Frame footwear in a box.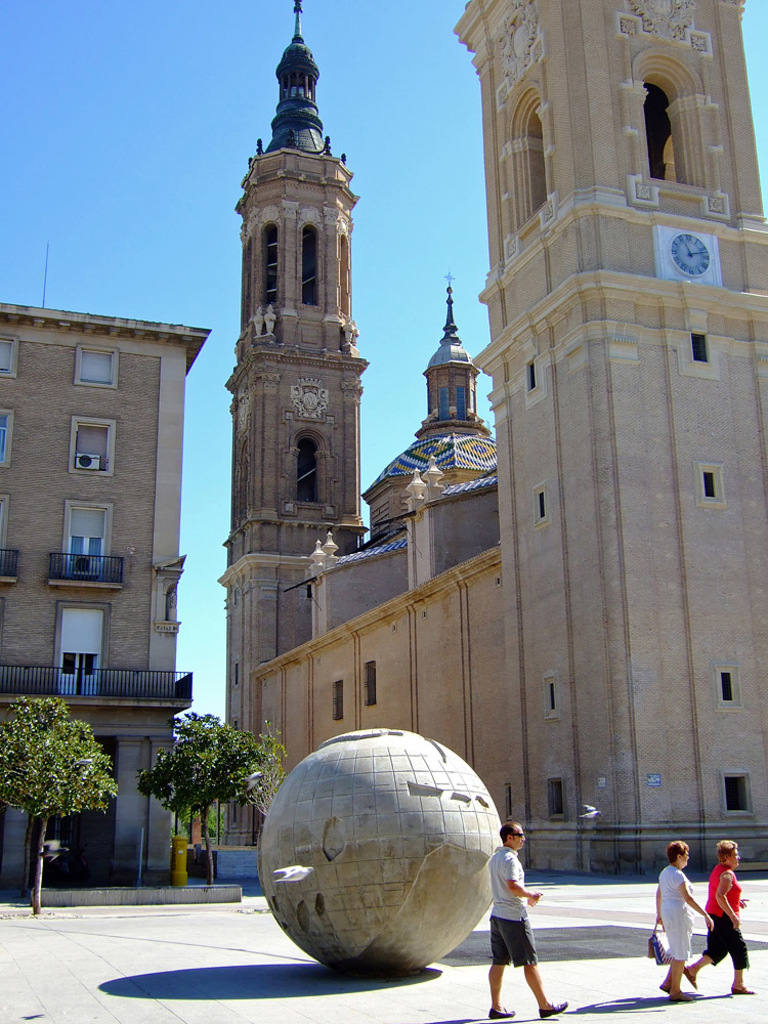
left=686, top=966, right=696, bottom=989.
